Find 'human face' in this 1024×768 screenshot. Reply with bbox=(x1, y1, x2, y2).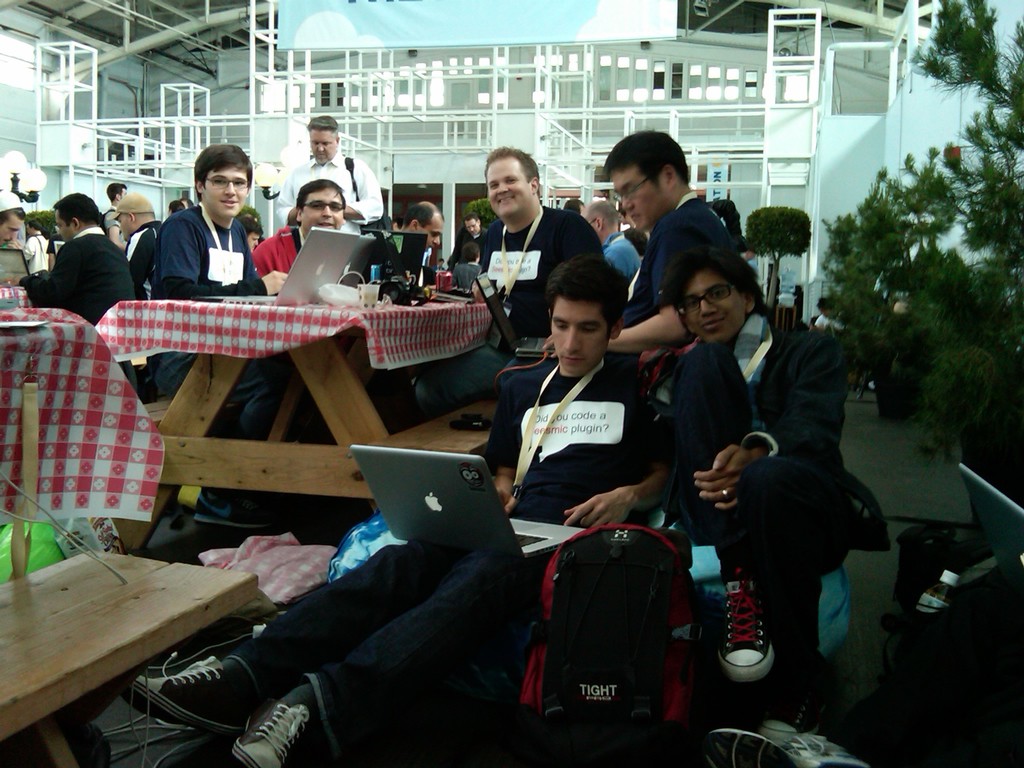
bbox=(611, 169, 668, 230).
